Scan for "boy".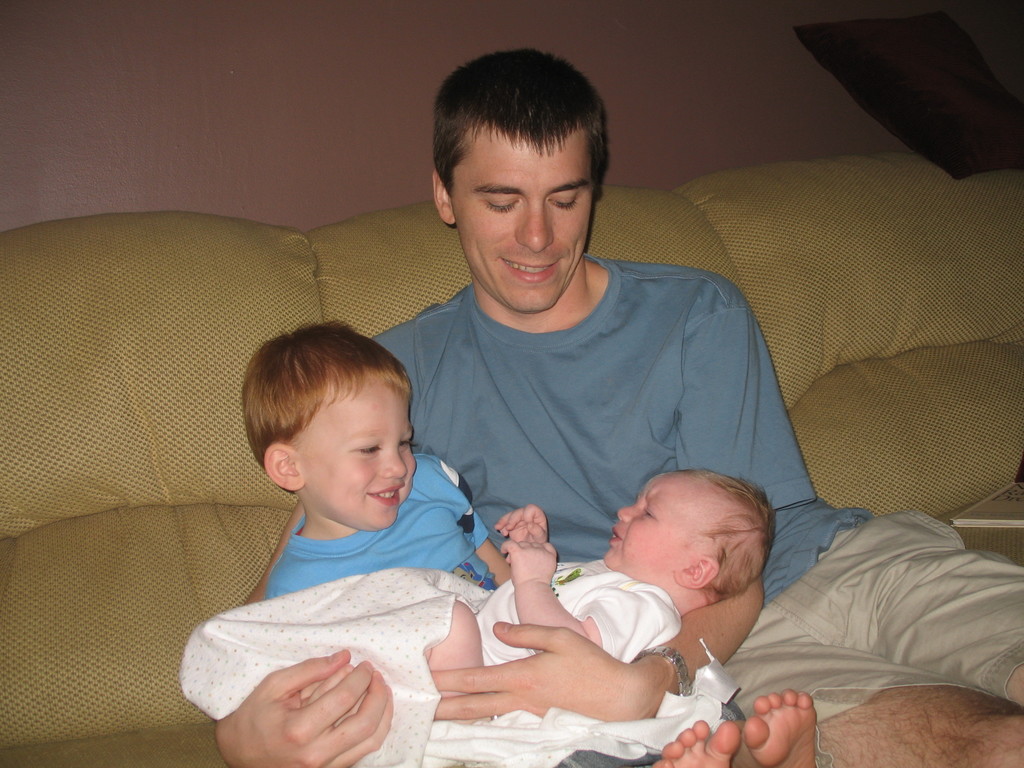
Scan result: x1=241, y1=318, x2=817, y2=767.
